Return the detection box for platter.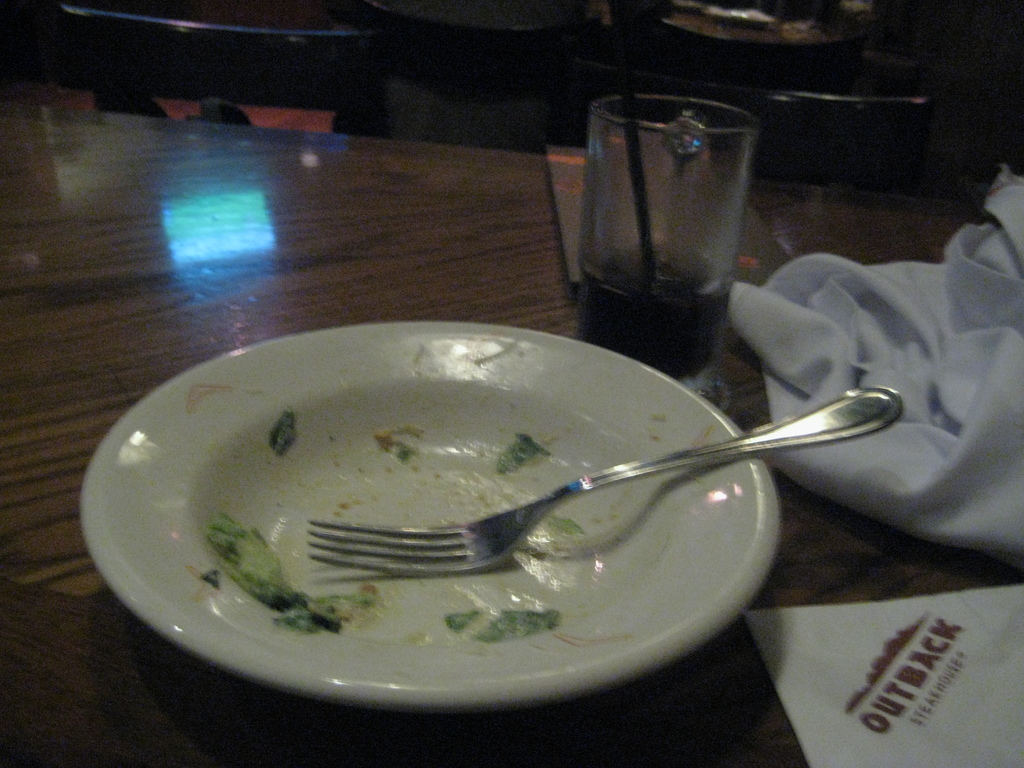
(left=75, top=323, right=778, bottom=717).
